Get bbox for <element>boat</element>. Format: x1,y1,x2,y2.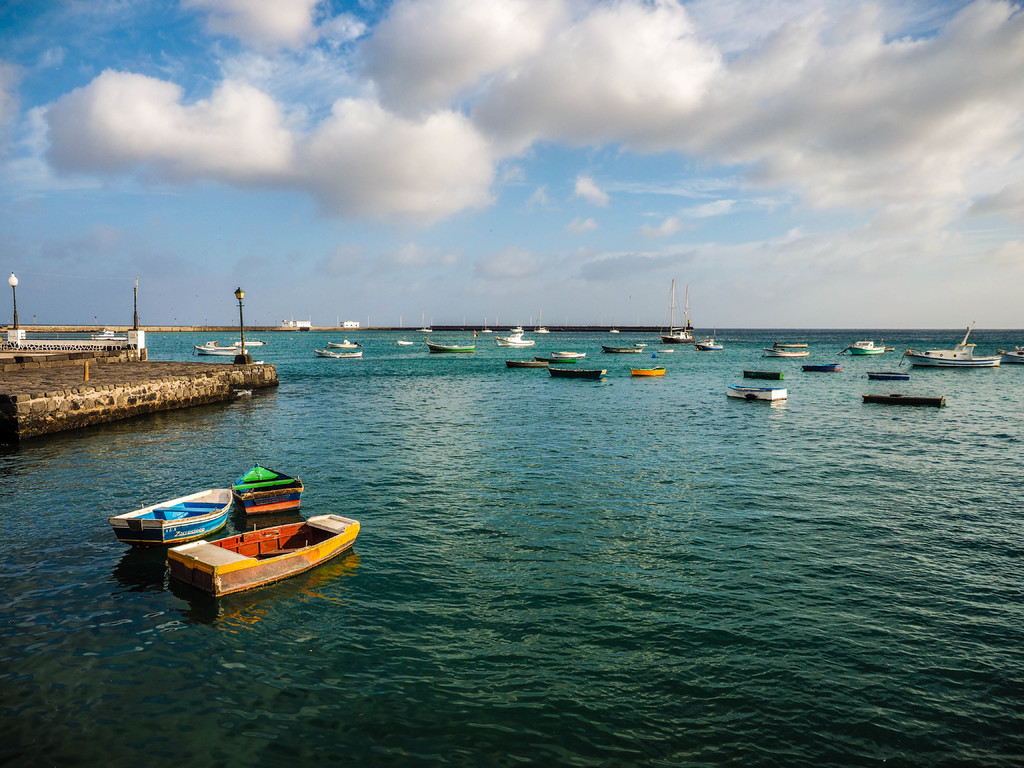
628,364,668,378.
